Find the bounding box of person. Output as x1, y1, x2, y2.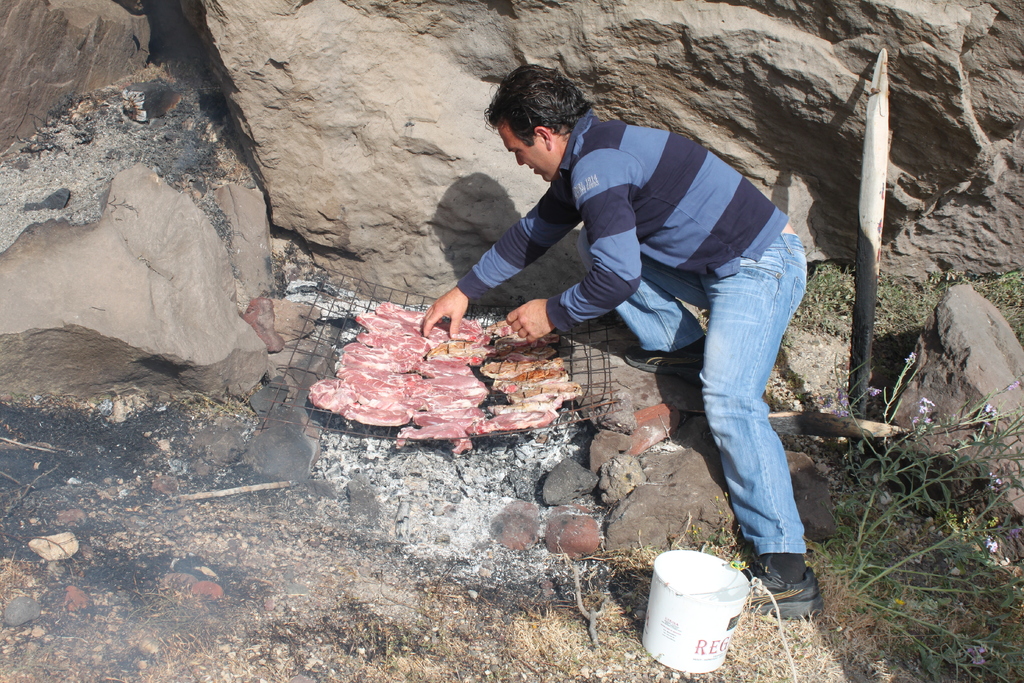
450, 70, 813, 551.
